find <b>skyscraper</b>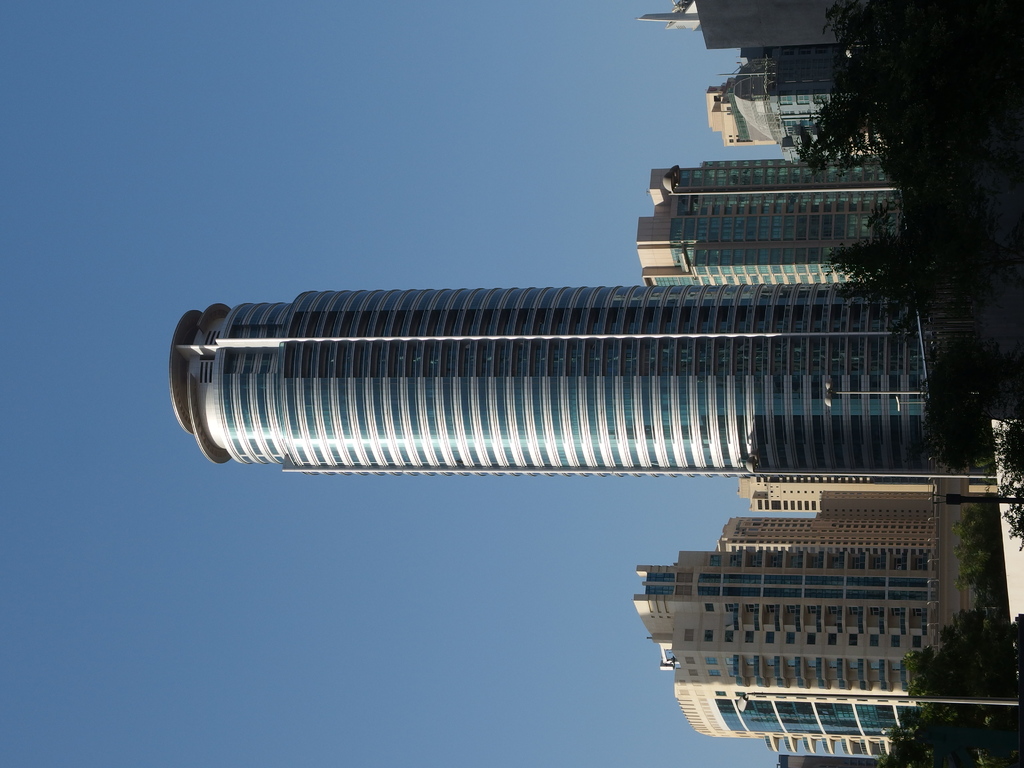
l=630, t=152, r=913, b=268
